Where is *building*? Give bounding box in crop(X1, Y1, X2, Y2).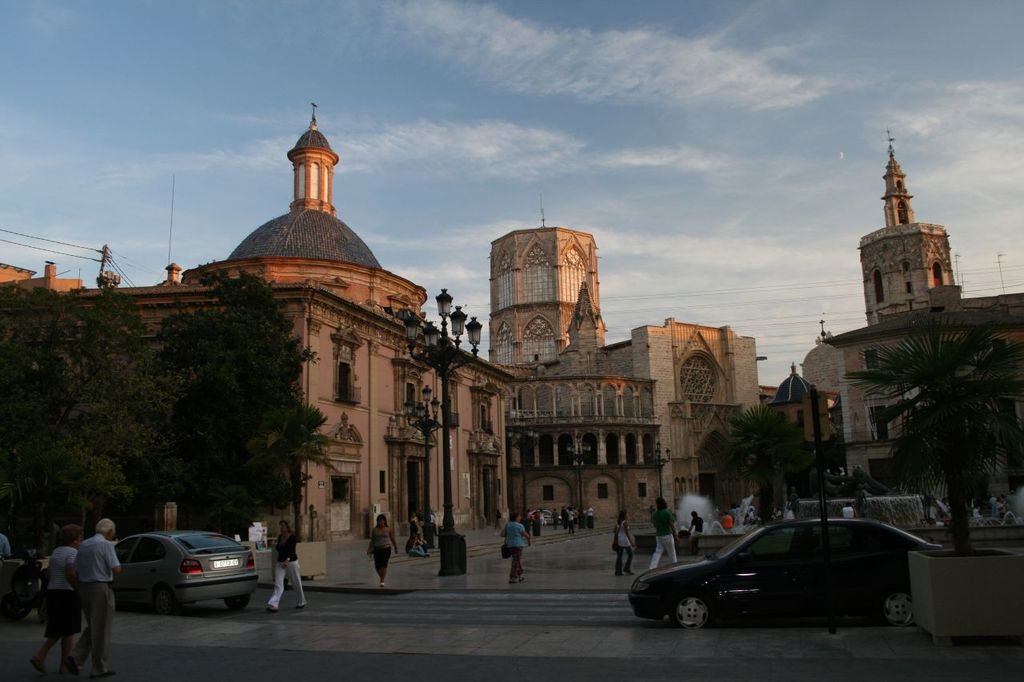
crop(766, 325, 842, 502).
